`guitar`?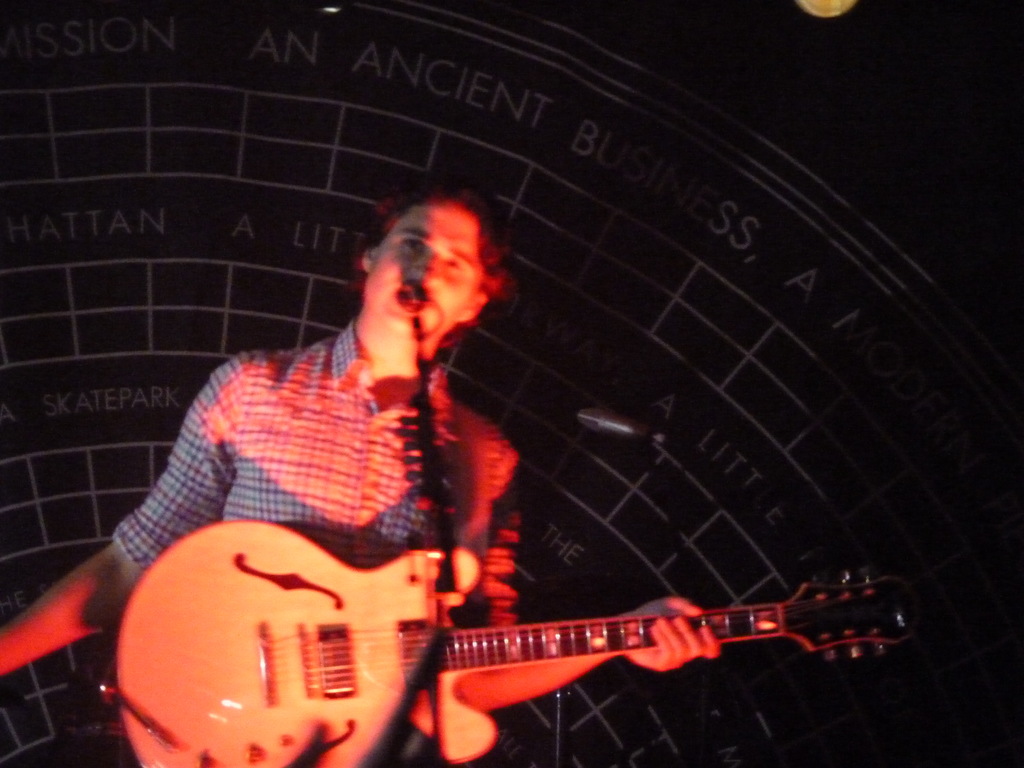
(x1=93, y1=525, x2=900, y2=767)
